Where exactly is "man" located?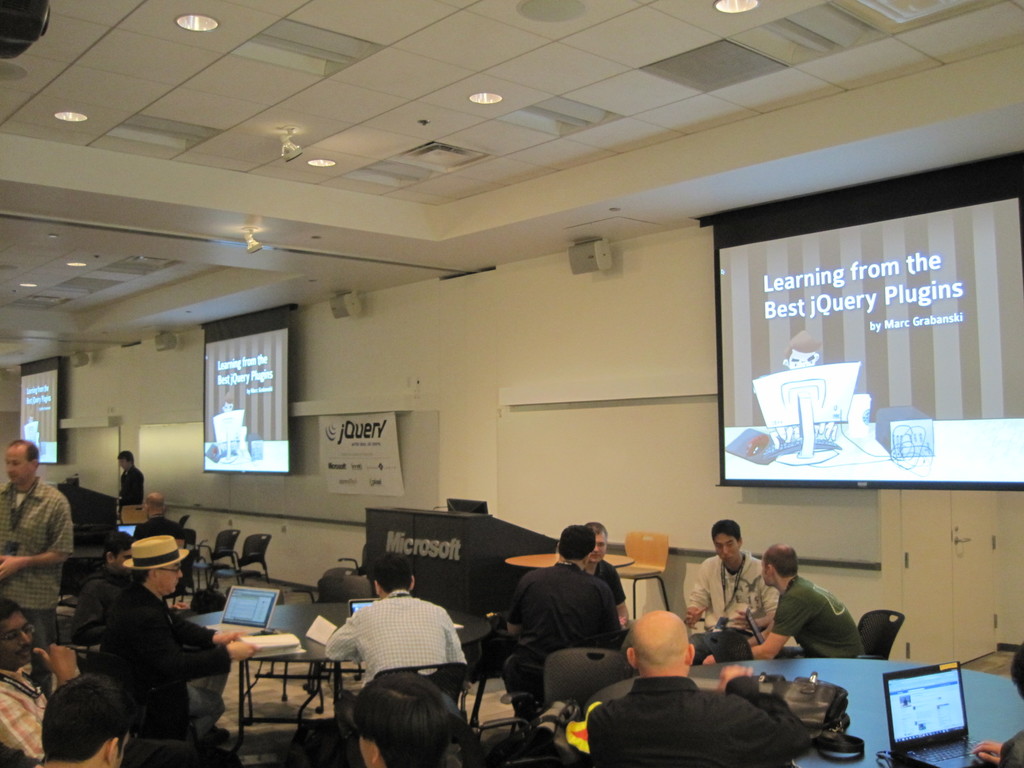
Its bounding box is 131, 494, 177, 553.
